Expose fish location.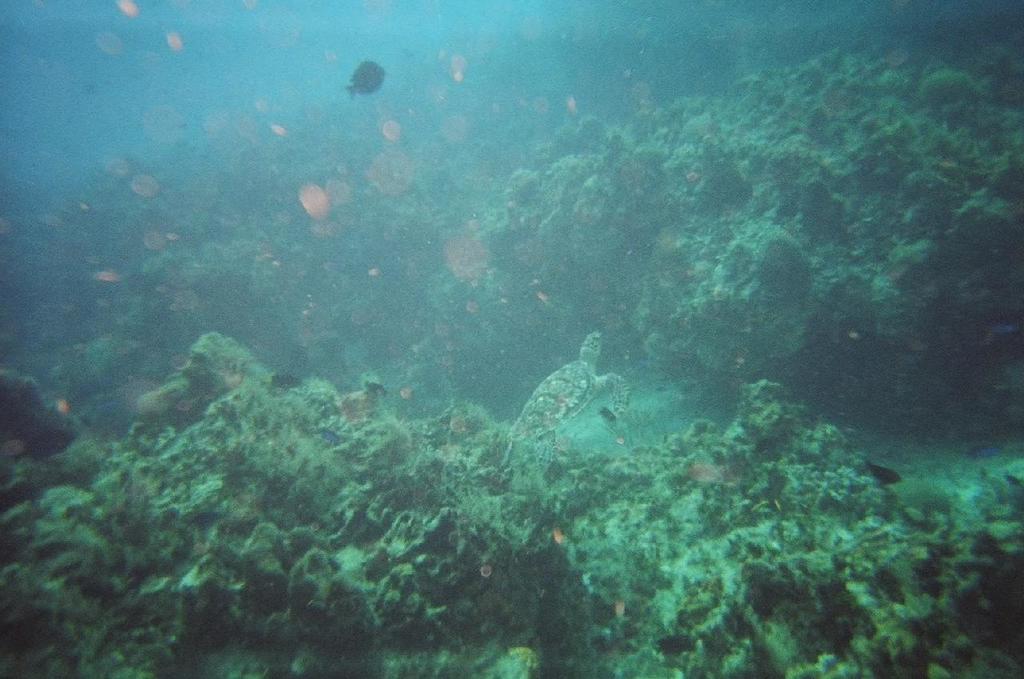
Exposed at <box>346,63,391,96</box>.
